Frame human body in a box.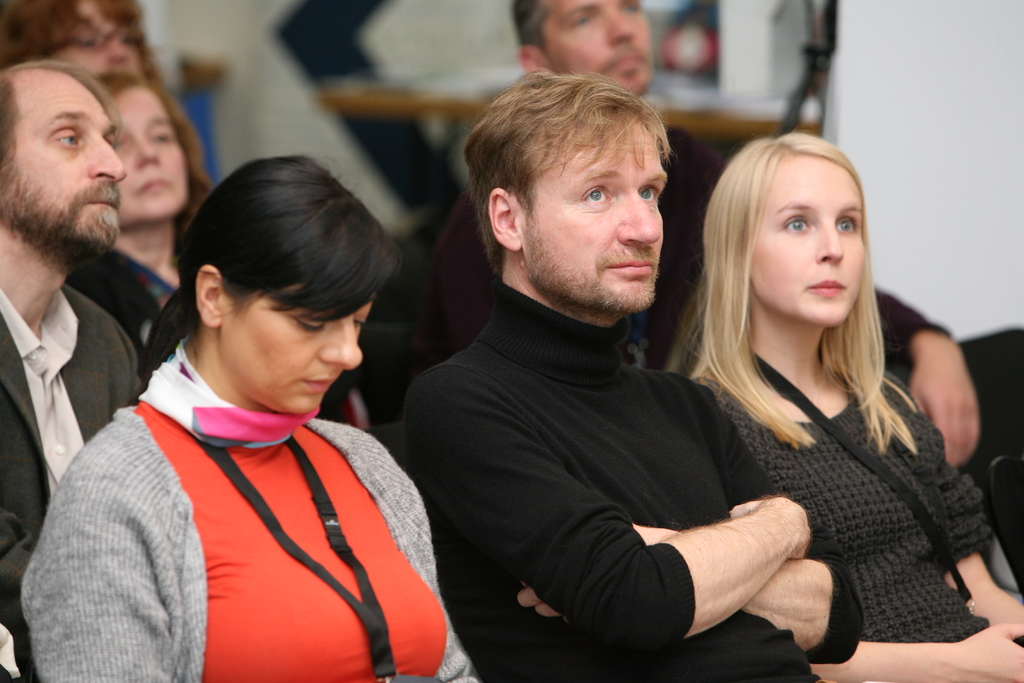
<region>413, 101, 843, 682</region>.
